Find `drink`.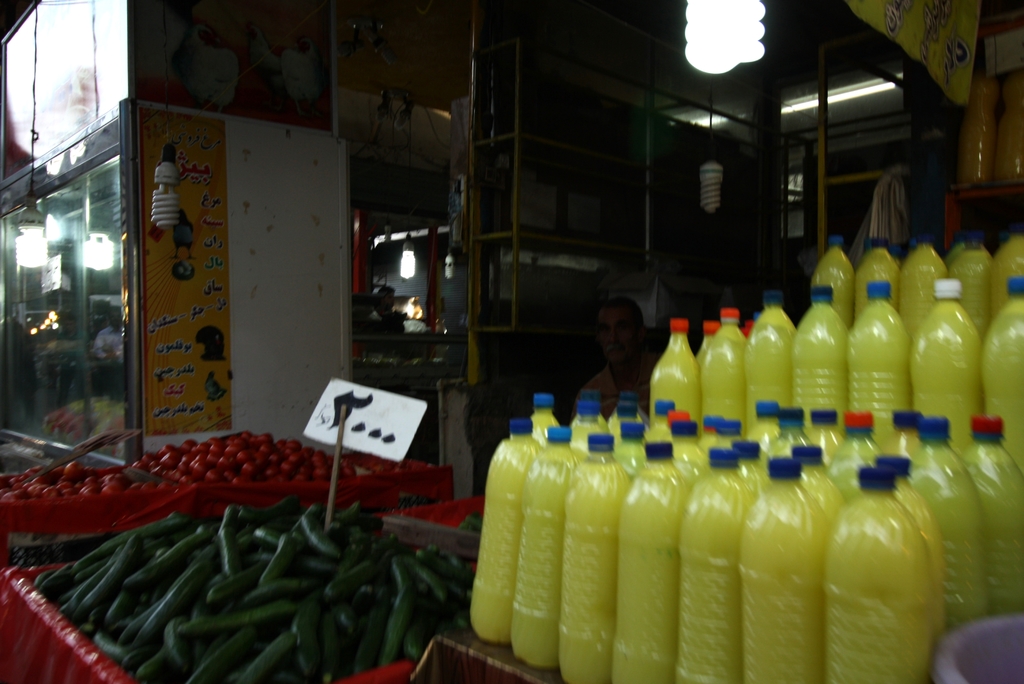
region(988, 229, 1023, 313).
